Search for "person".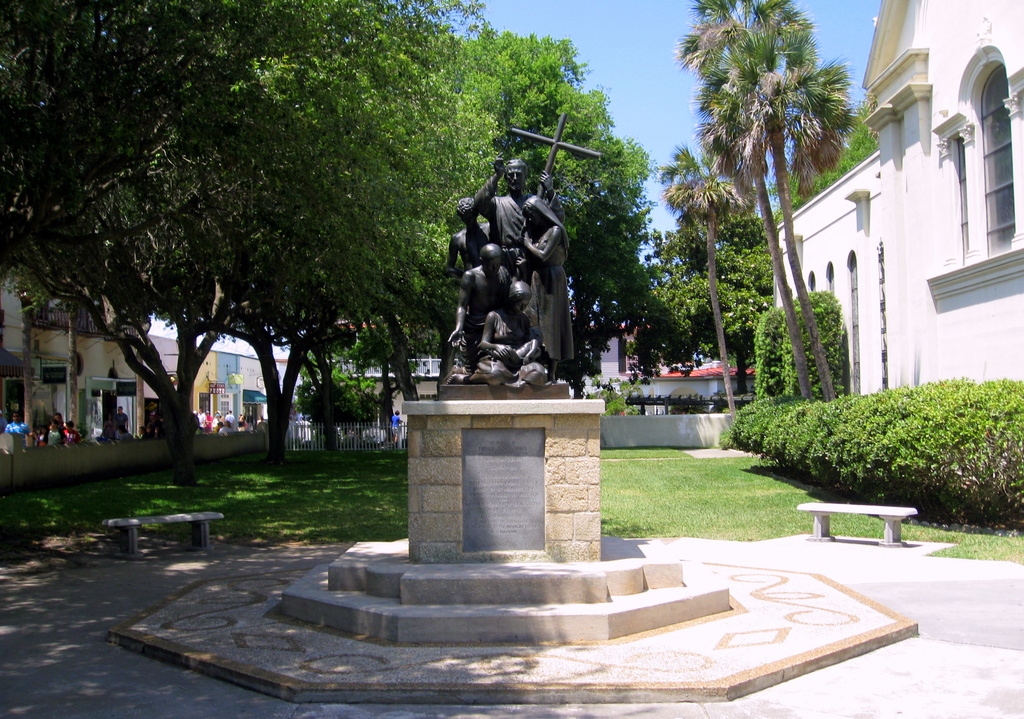
Found at 453, 200, 501, 265.
